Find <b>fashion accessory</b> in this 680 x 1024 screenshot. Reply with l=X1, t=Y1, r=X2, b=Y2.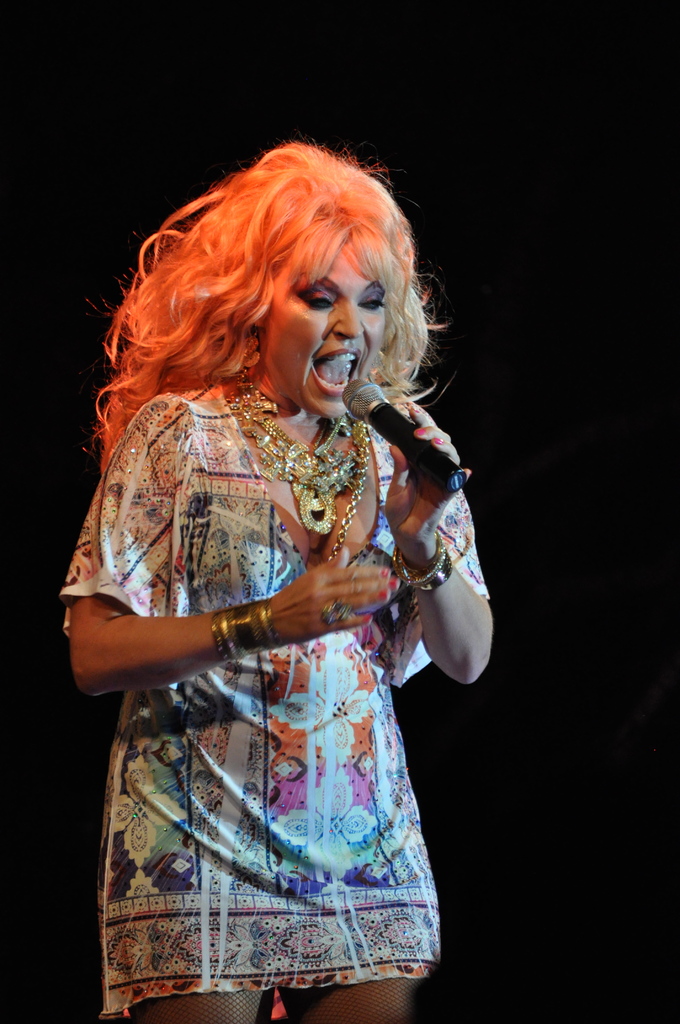
l=202, t=596, r=278, b=671.
